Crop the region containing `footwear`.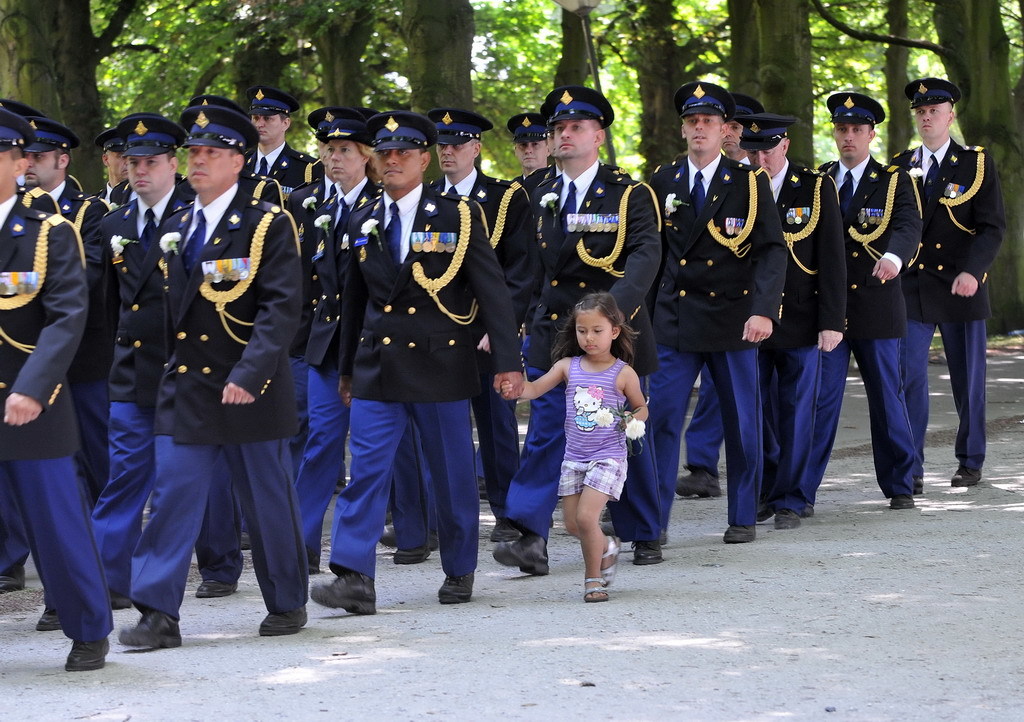
Crop region: bbox=[490, 520, 521, 539].
